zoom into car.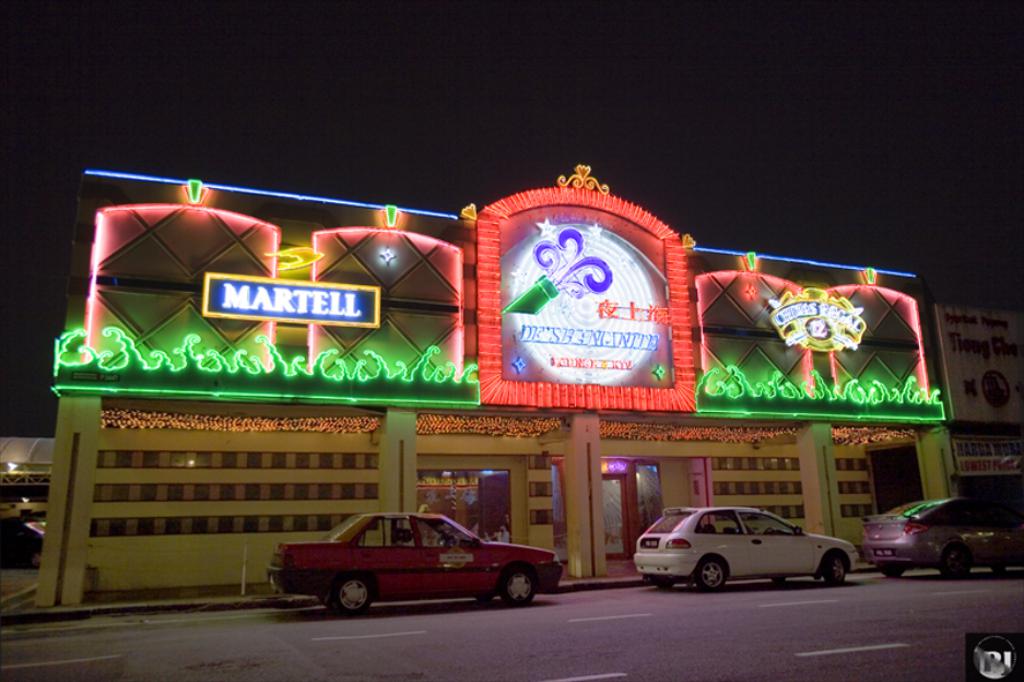
Zoom target: 862,500,1023,579.
